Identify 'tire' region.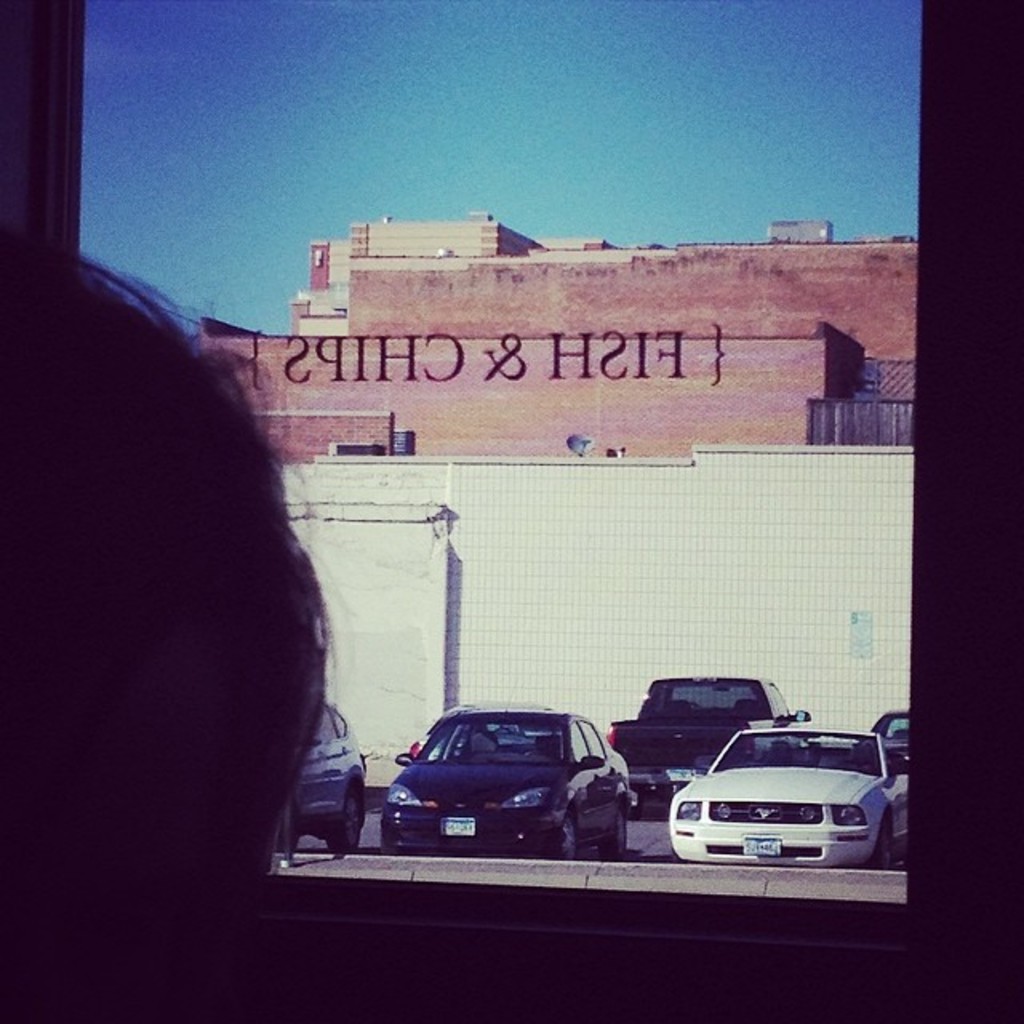
Region: box=[549, 819, 584, 861].
